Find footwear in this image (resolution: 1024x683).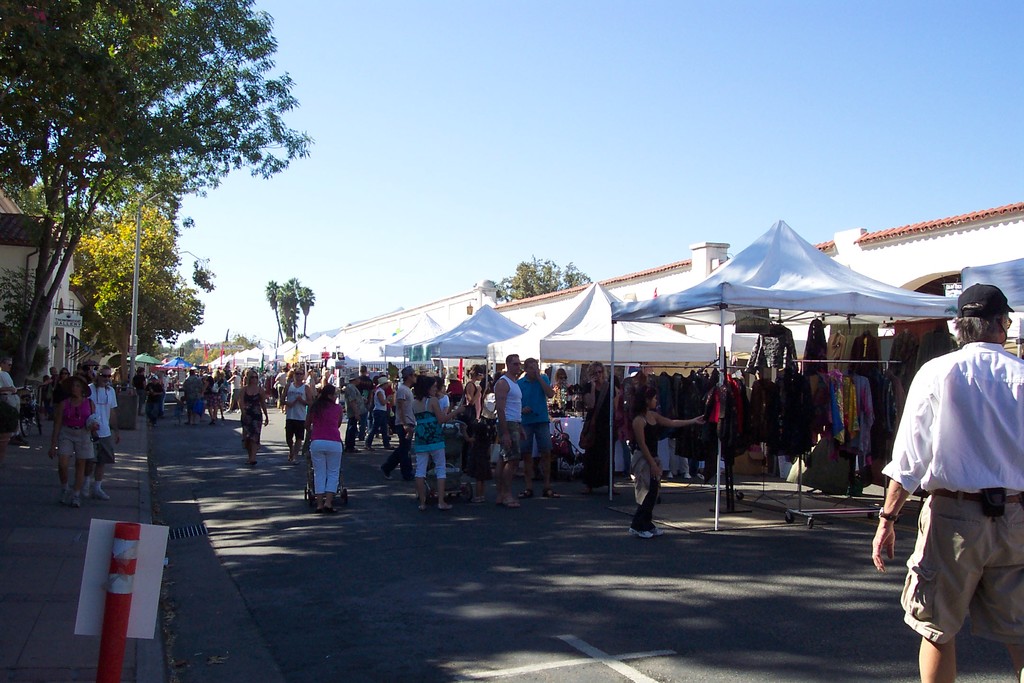
[x1=518, y1=488, x2=532, y2=497].
